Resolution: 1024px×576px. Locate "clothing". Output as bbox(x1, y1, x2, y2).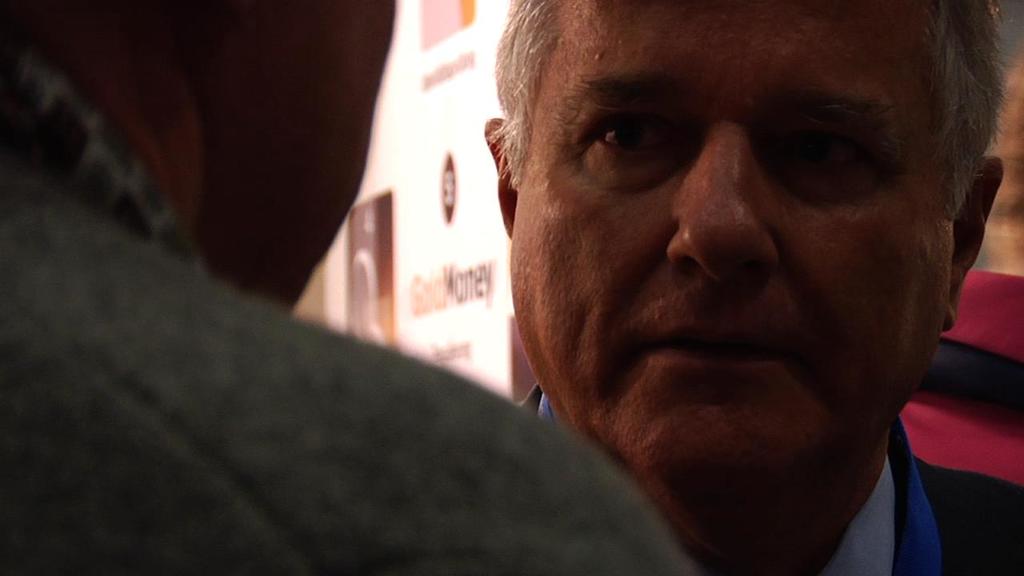
bbox(0, 38, 696, 575).
